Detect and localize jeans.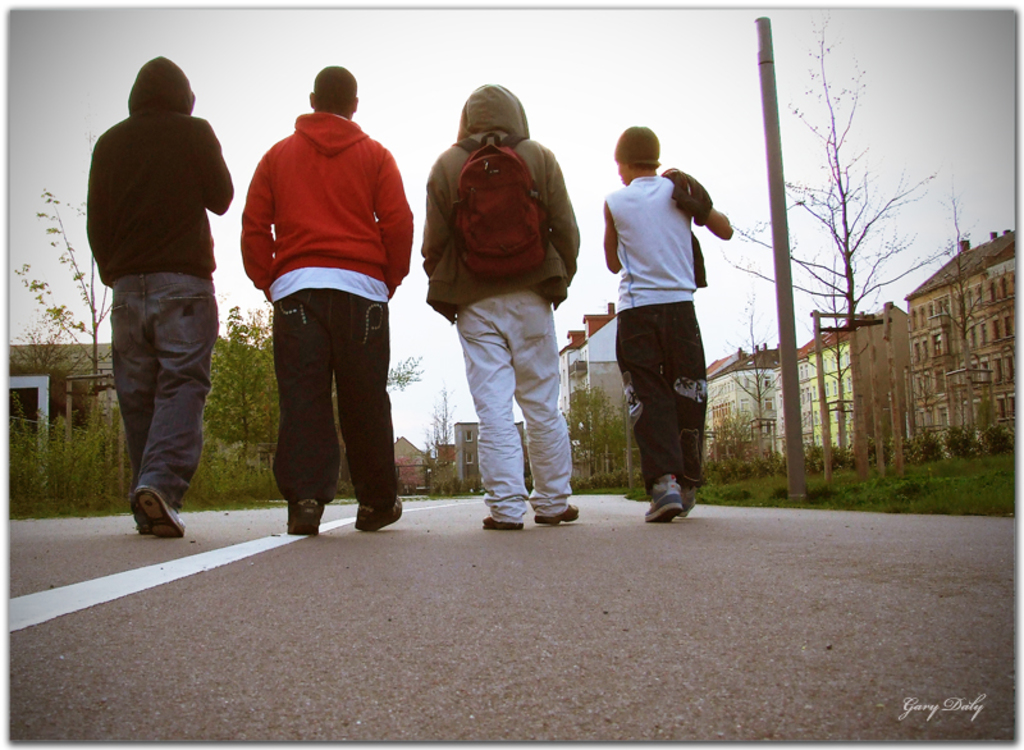
Localized at 97 266 220 535.
